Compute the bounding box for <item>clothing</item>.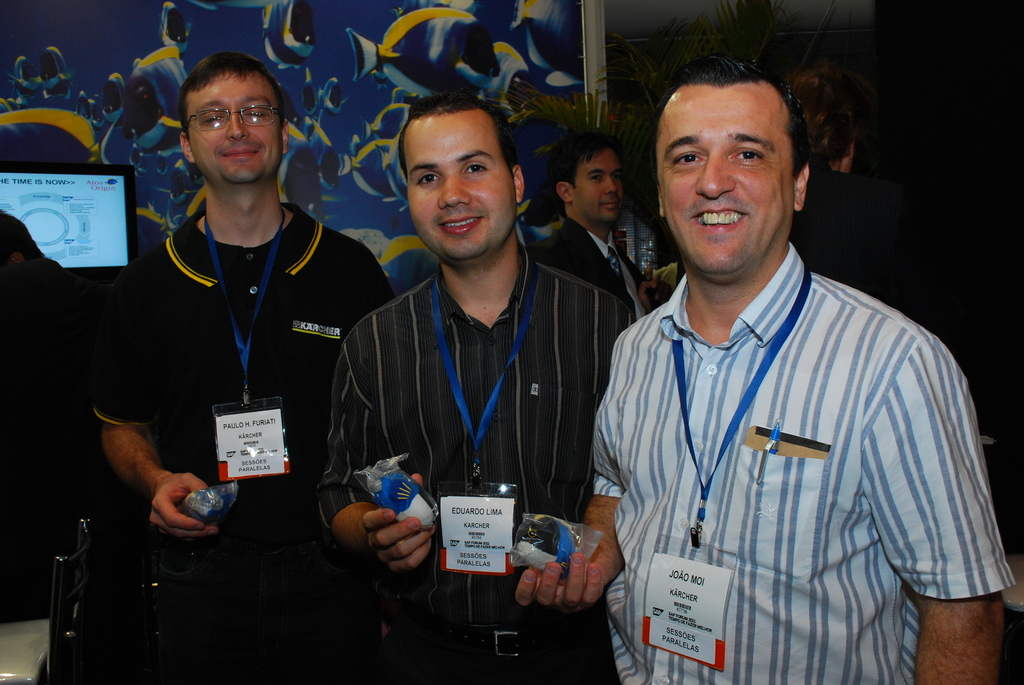
select_region(595, 246, 1014, 681).
